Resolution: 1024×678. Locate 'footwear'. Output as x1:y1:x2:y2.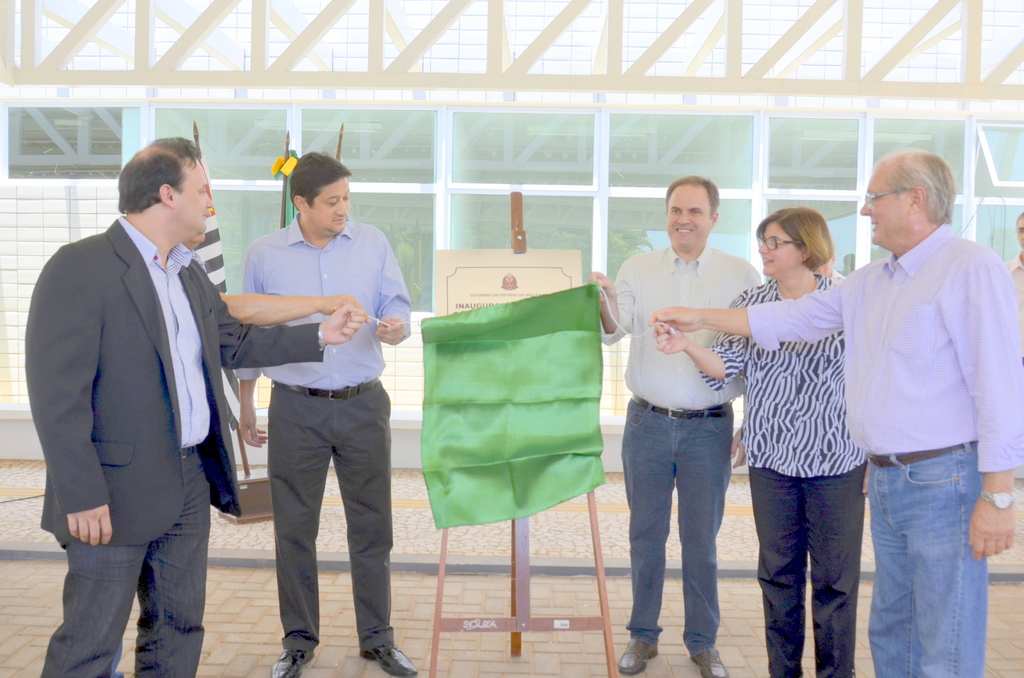
264:646:313:677.
